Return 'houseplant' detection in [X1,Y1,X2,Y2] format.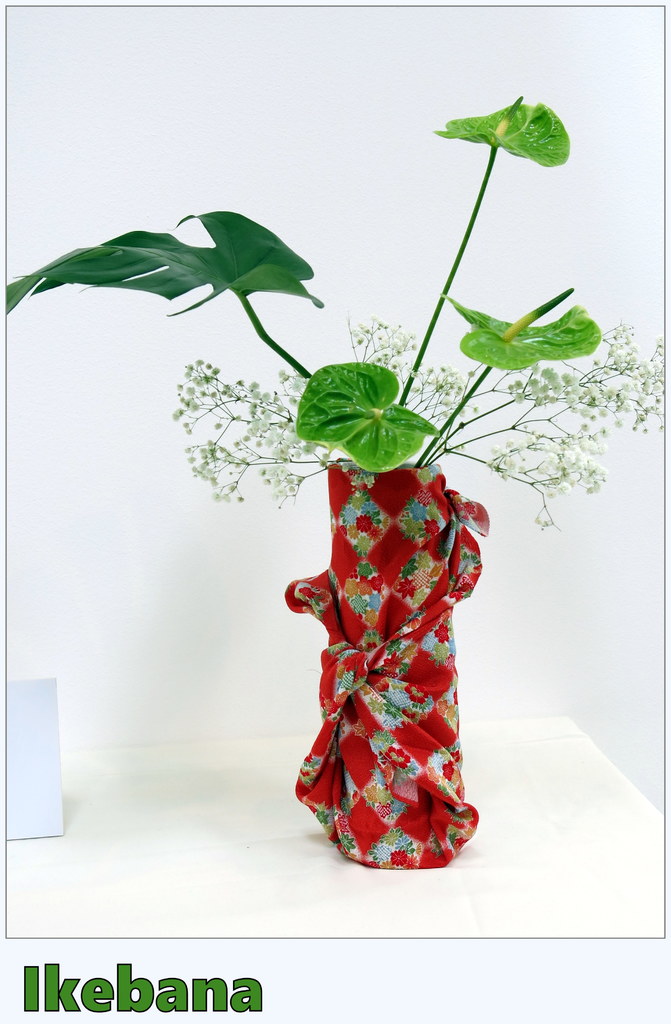
[0,92,670,863].
